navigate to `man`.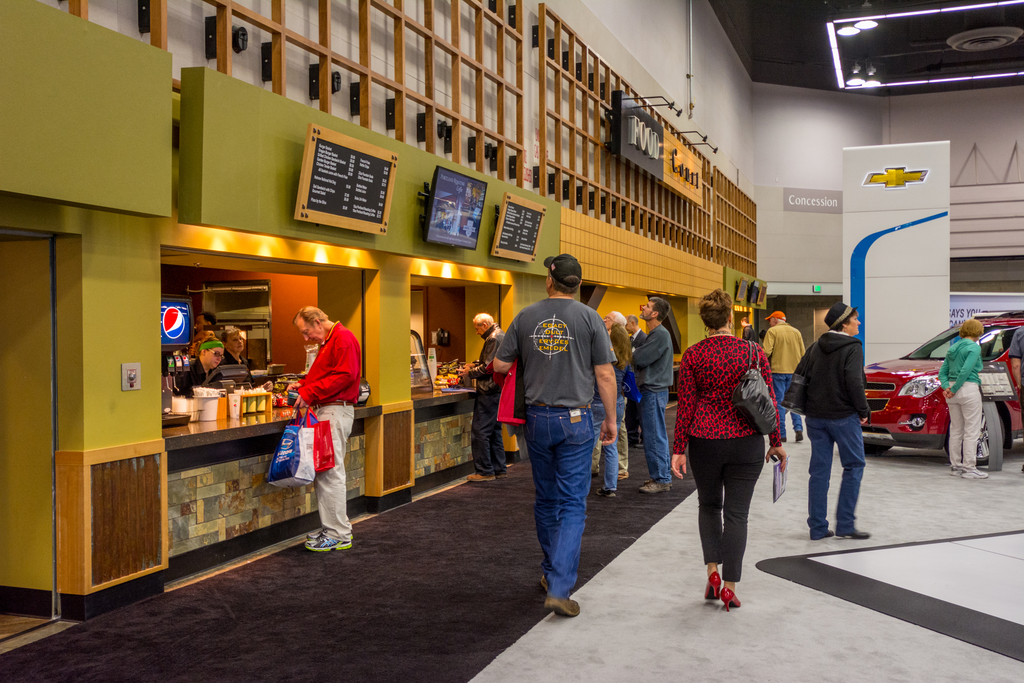
Navigation target: x1=799 y1=298 x2=872 y2=537.
